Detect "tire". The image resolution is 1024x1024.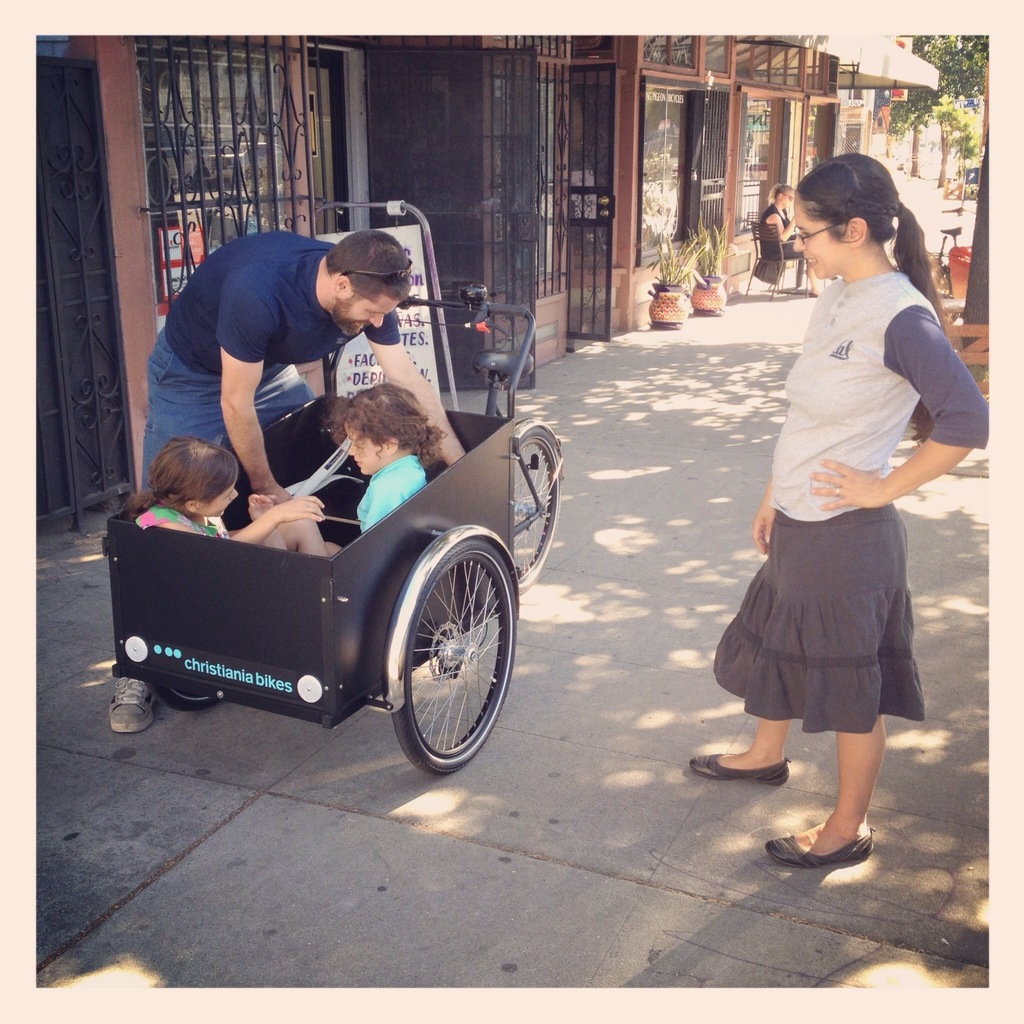
Rect(512, 428, 561, 594).
